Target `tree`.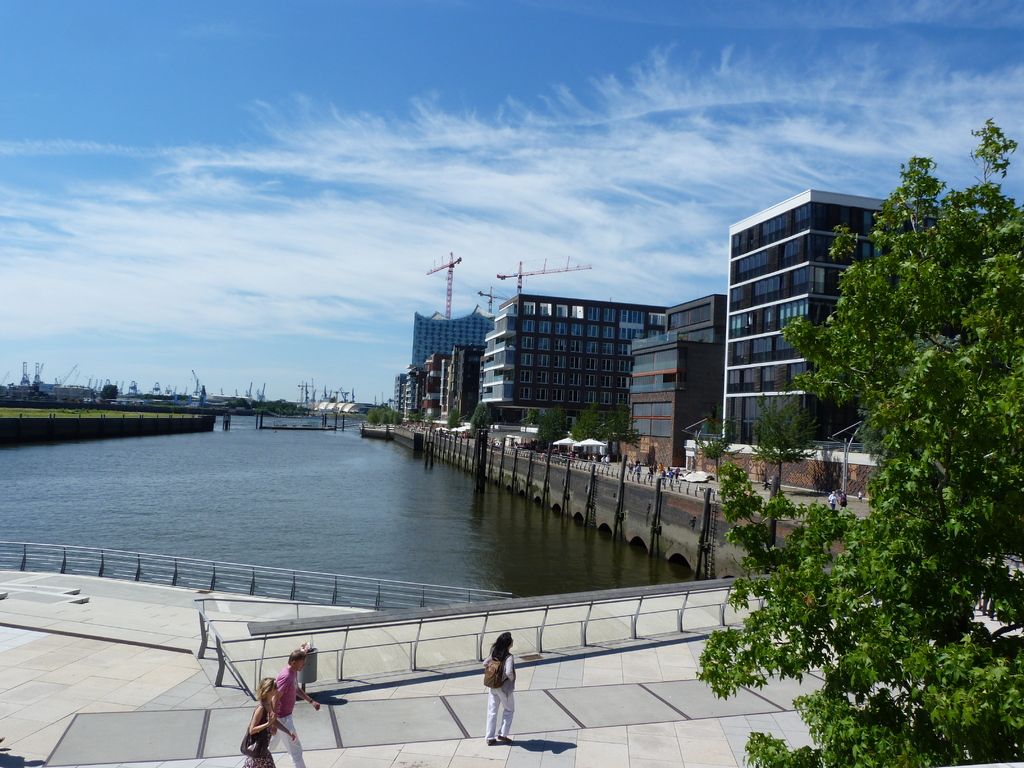
Target region: left=443, top=403, right=459, bottom=432.
